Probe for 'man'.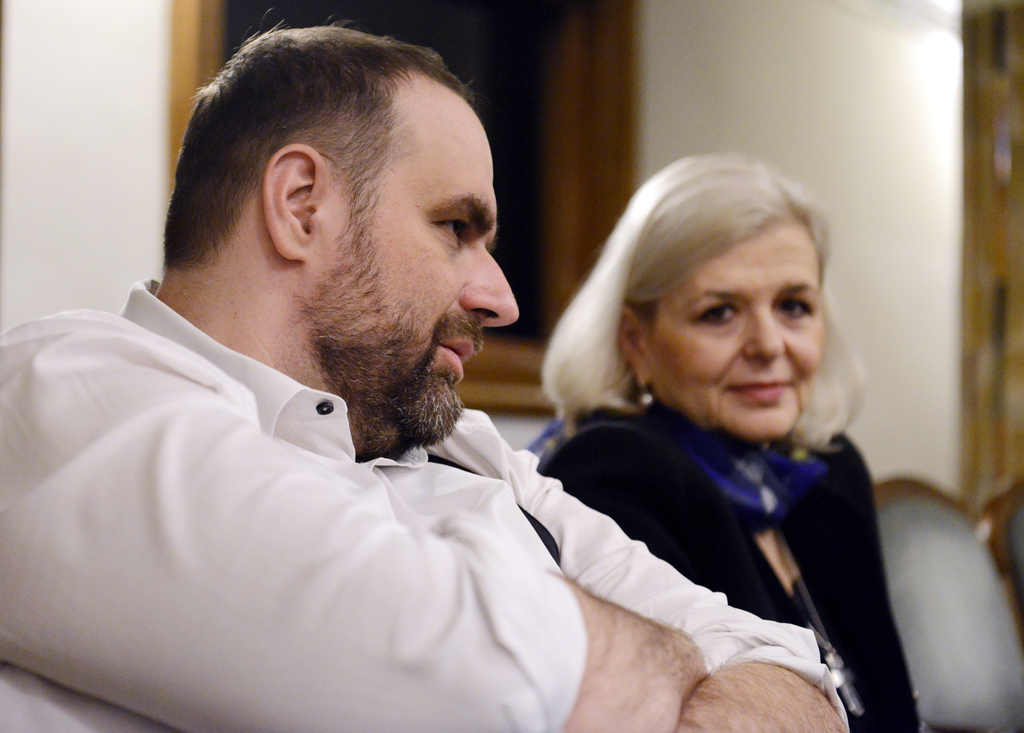
Probe result: <bbox>0, 22, 850, 732</bbox>.
